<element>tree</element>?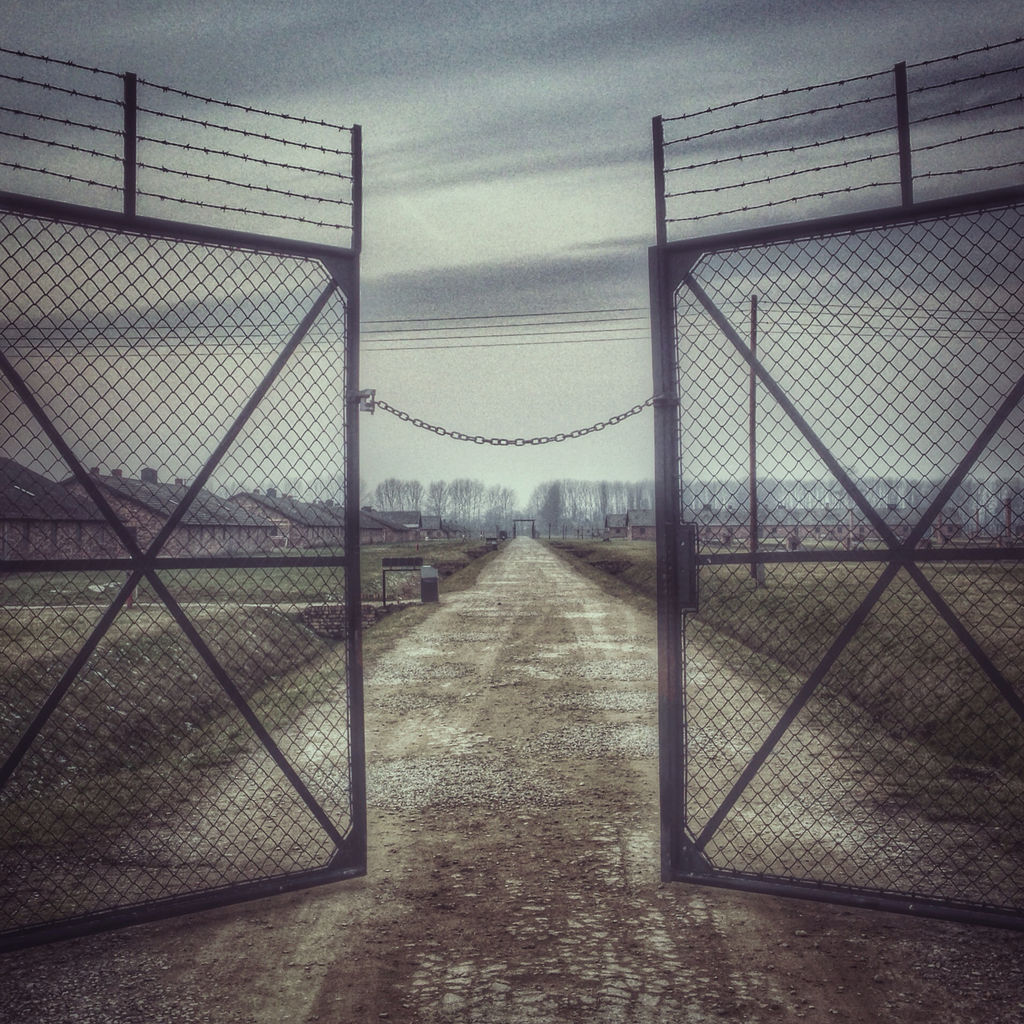
box(534, 483, 560, 538)
